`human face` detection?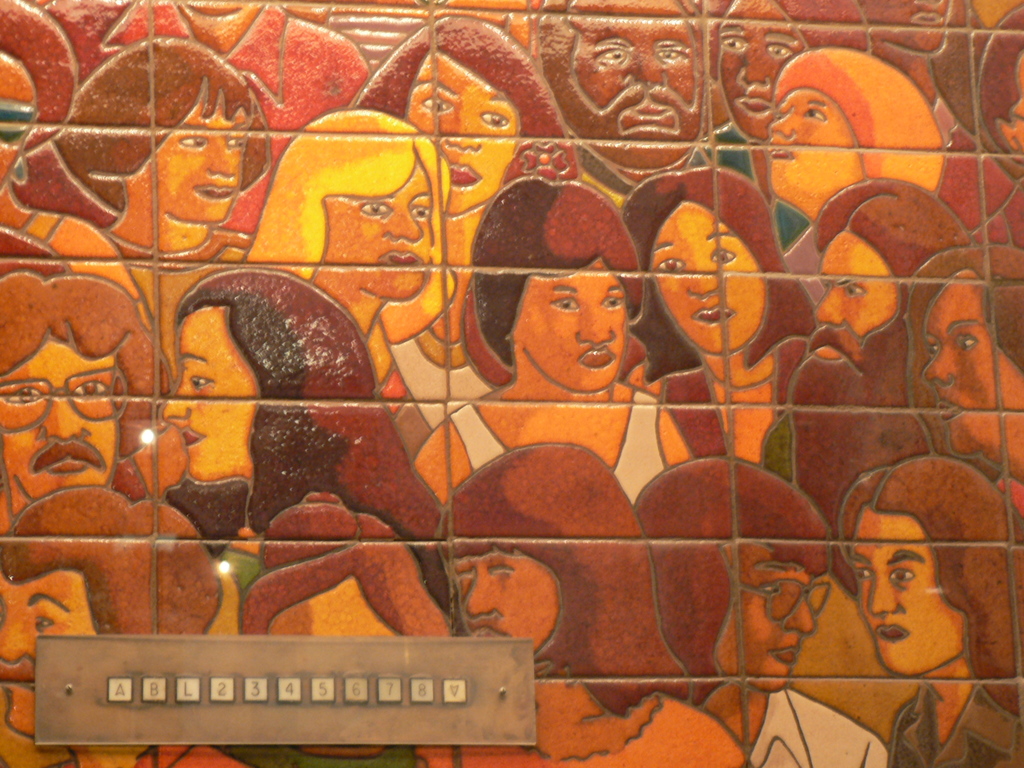
Rect(721, 9, 806, 141)
